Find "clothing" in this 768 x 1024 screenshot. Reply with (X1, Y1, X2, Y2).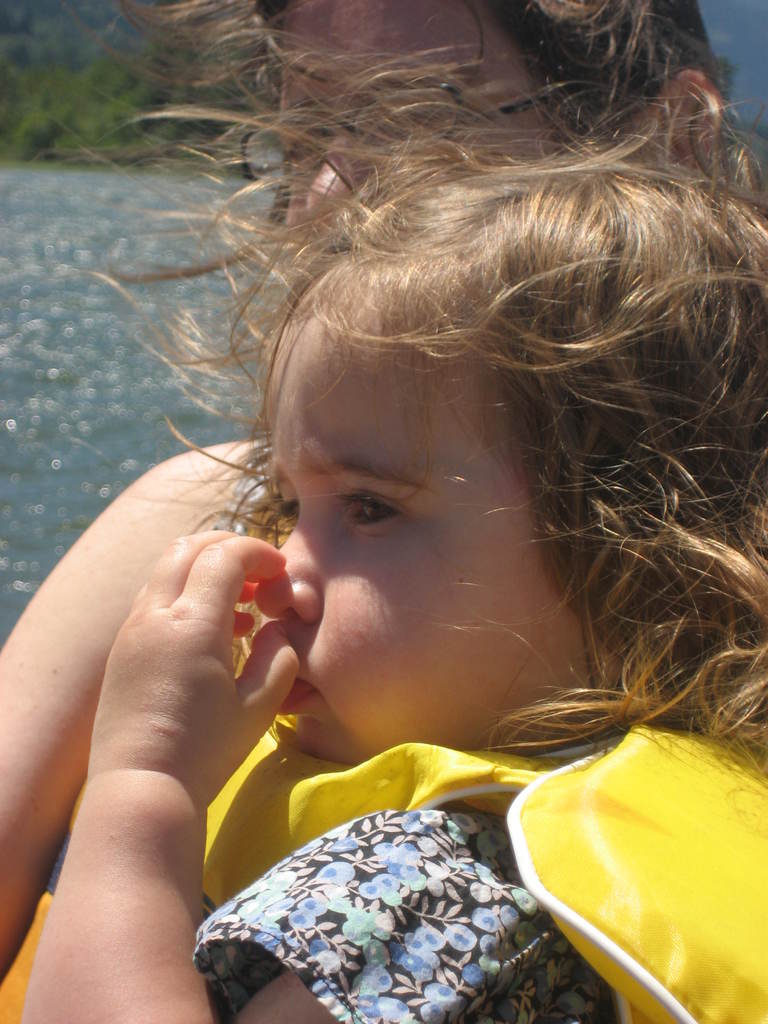
(189, 808, 609, 1023).
